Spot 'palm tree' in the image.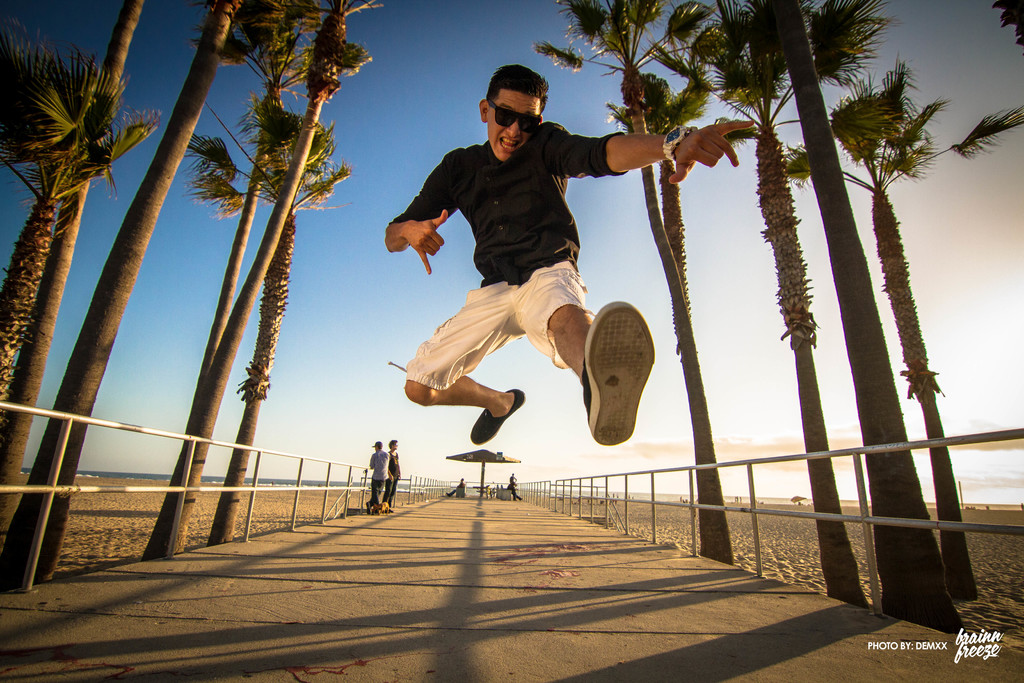
'palm tree' found at (225,104,337,555).
